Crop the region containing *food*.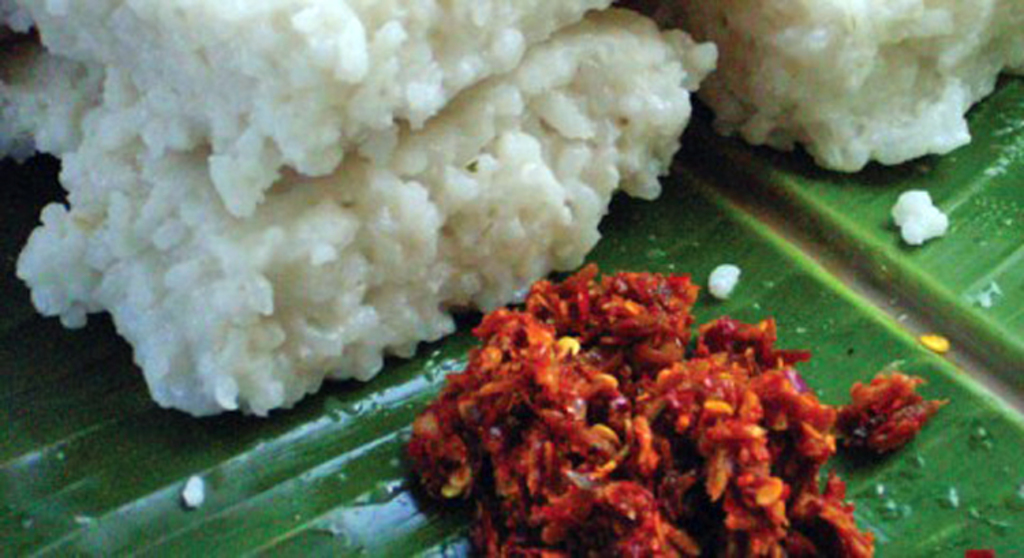
Crop region: 406/263/948/557.
